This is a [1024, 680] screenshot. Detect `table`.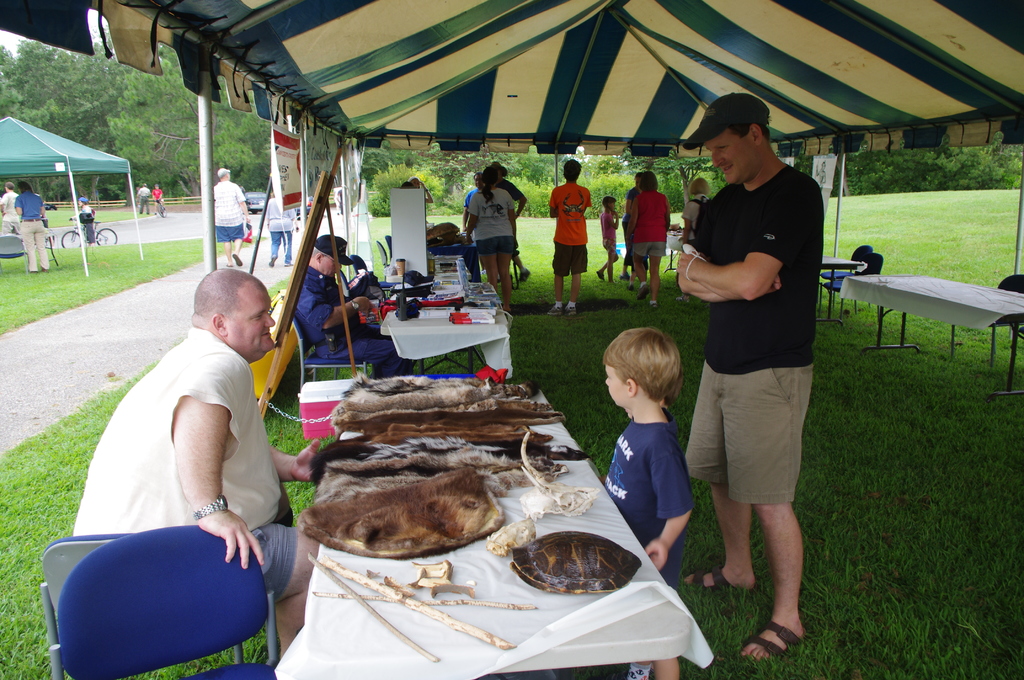
crop(843, 252, 1021, 370).
